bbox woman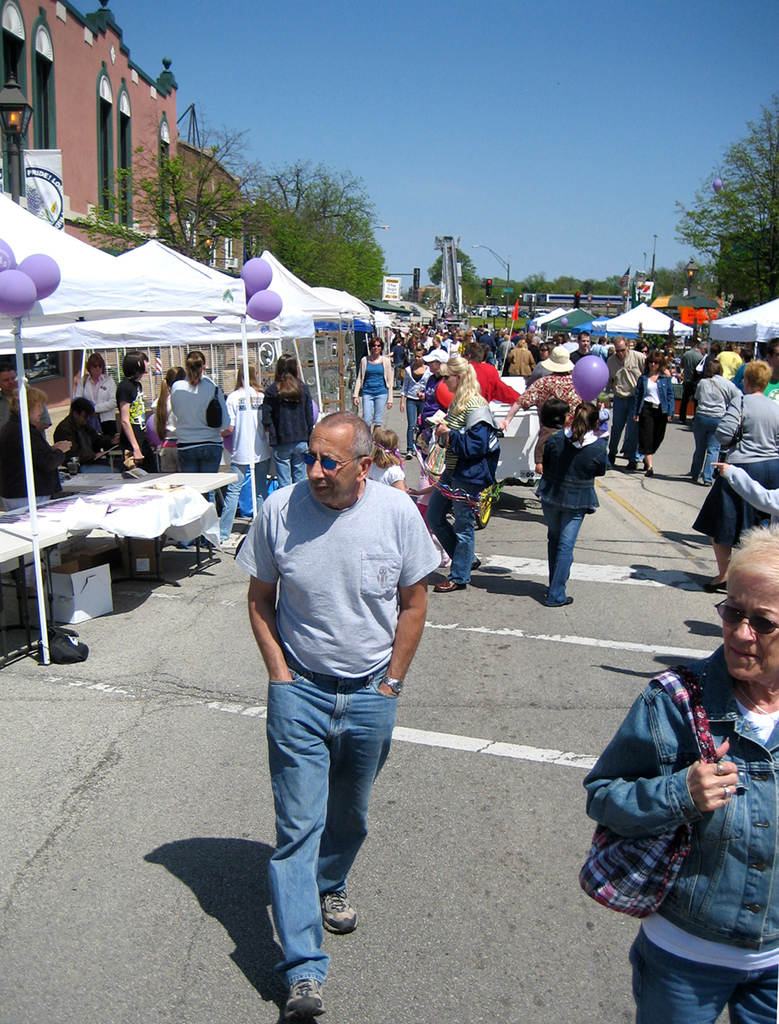
locate(260, 355, 315, 491)
